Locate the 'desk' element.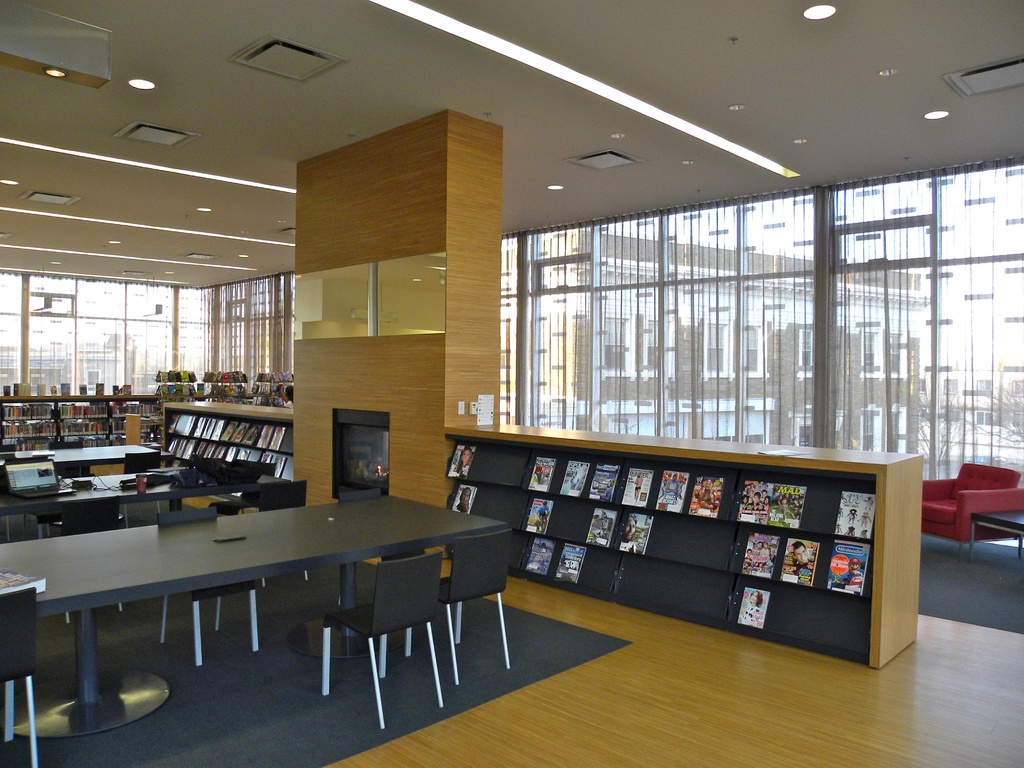
Element bbox: (0,489,509,737).
